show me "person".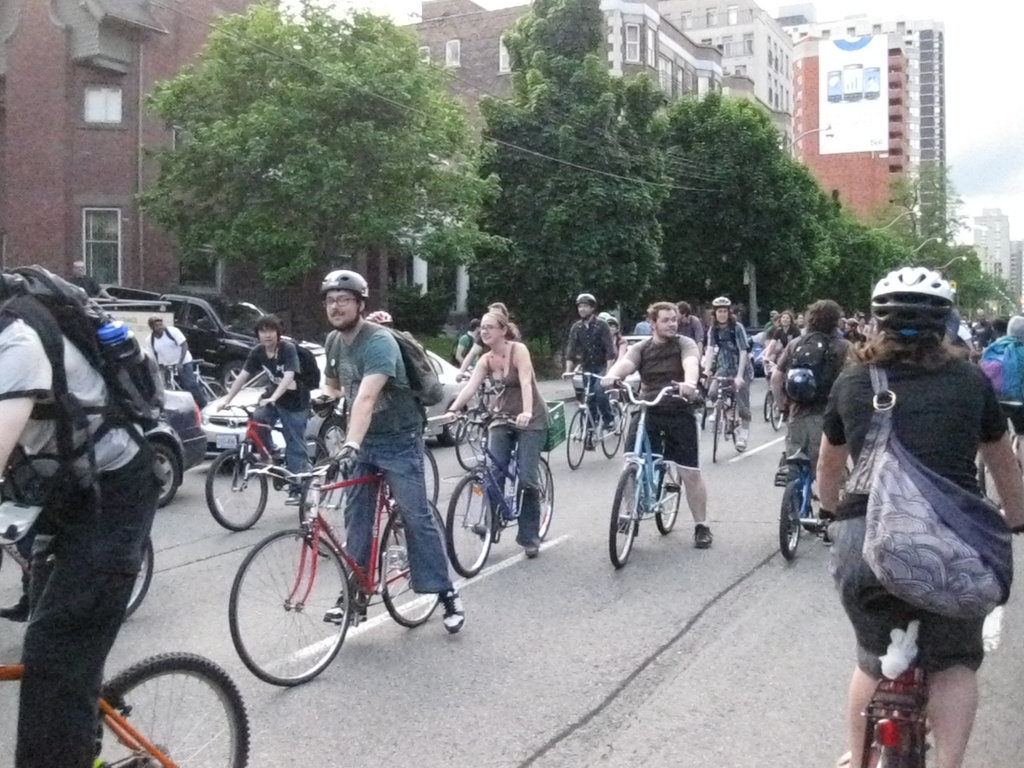
"person" is here: <region>596, 303, 703, 548</region>.
